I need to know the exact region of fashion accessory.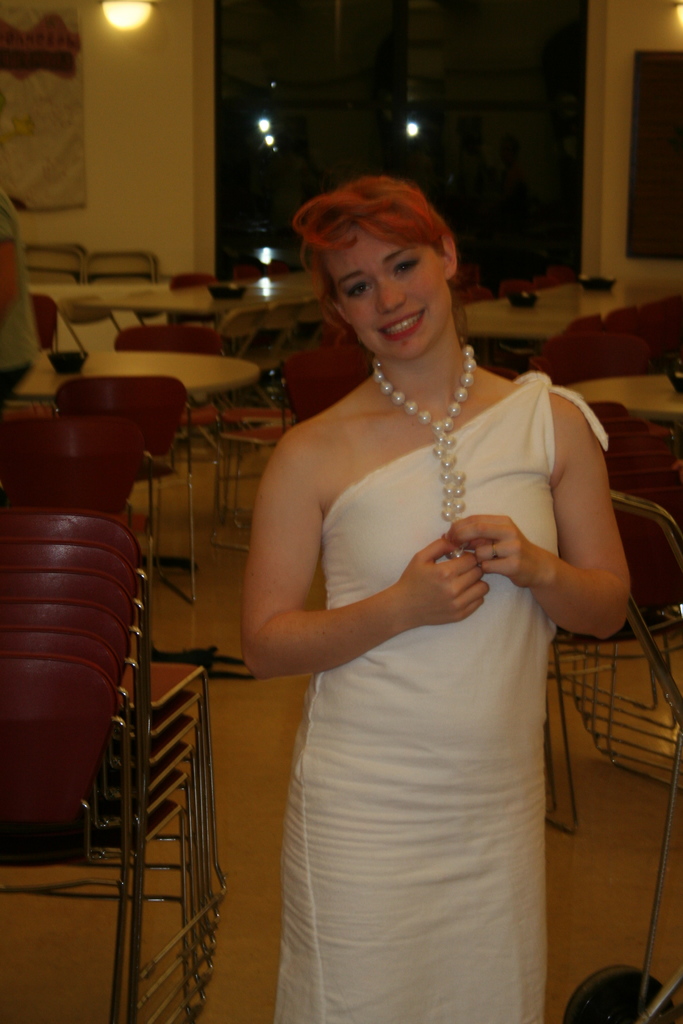
Region: (x1=372, y1=339, x2=479, y2=522).
